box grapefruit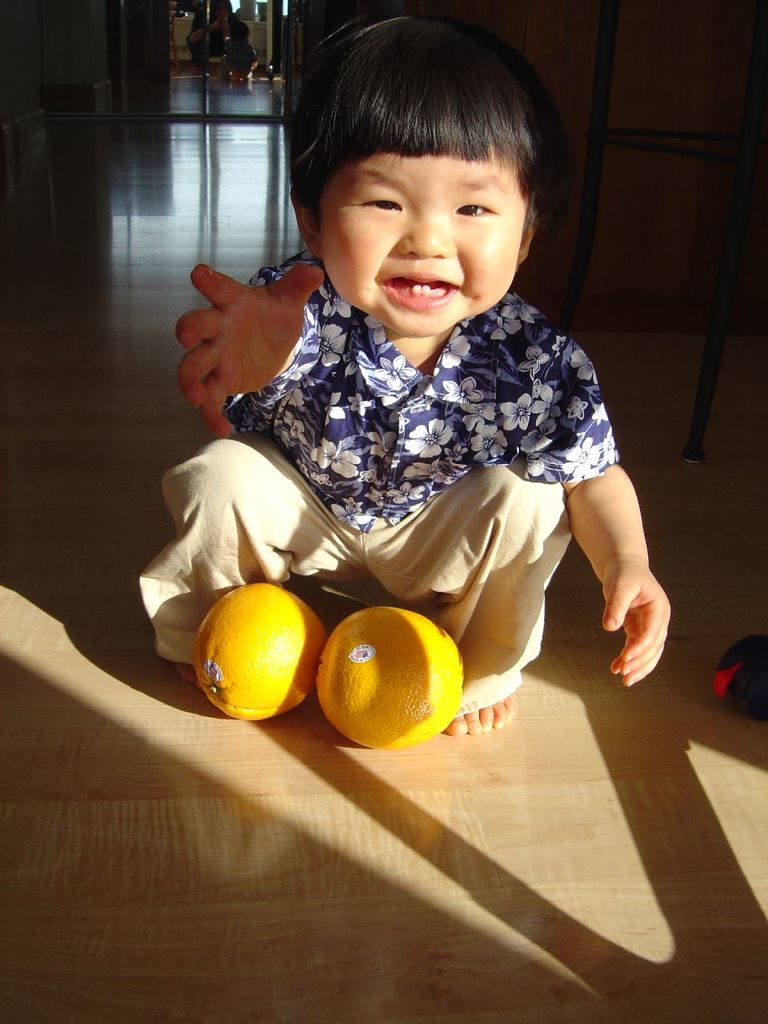
(188,578,326,726)
